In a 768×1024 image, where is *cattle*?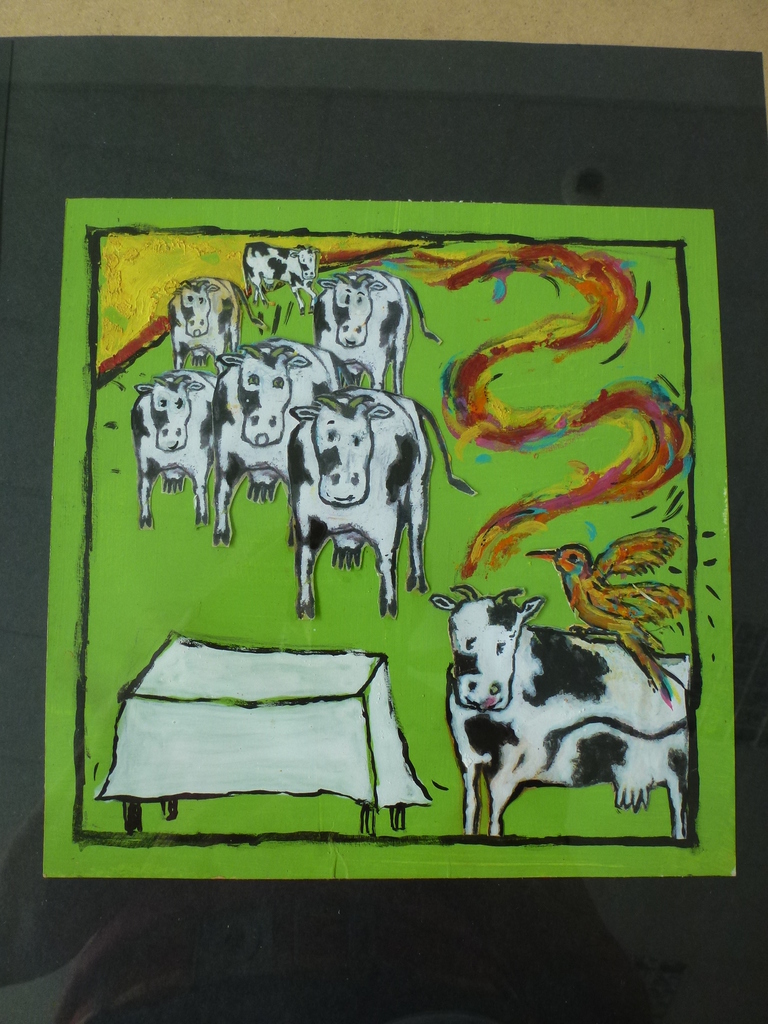
locate(315, 268, 441, 392).
